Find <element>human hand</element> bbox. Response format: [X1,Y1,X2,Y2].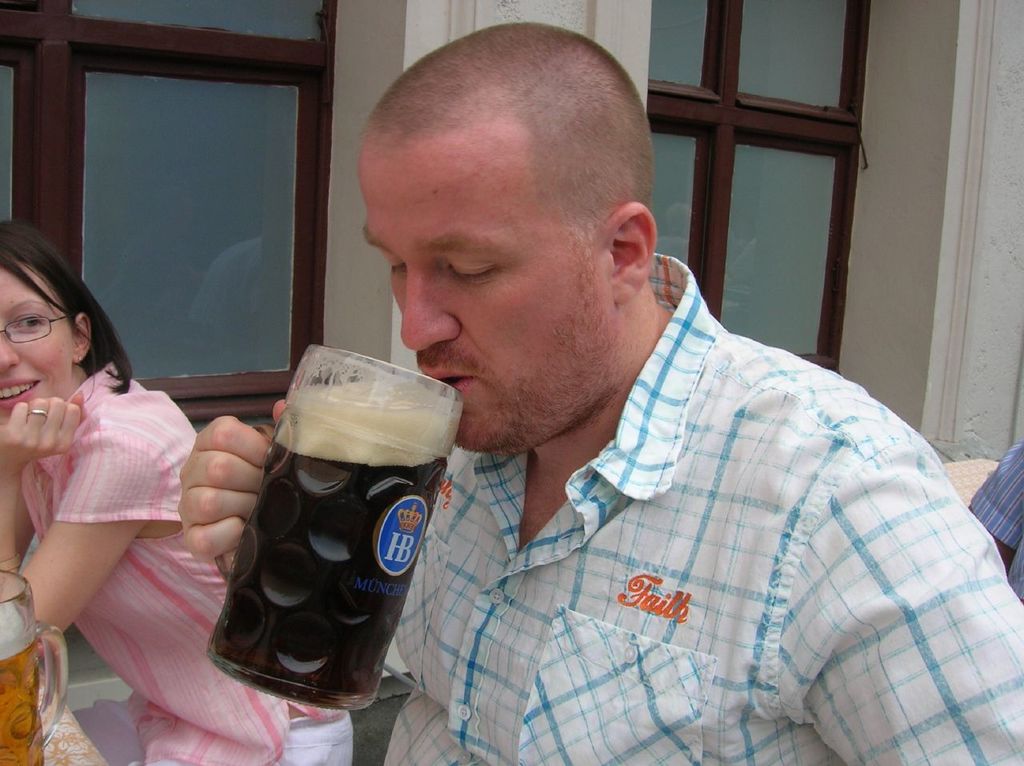
[164,413,254,557].
